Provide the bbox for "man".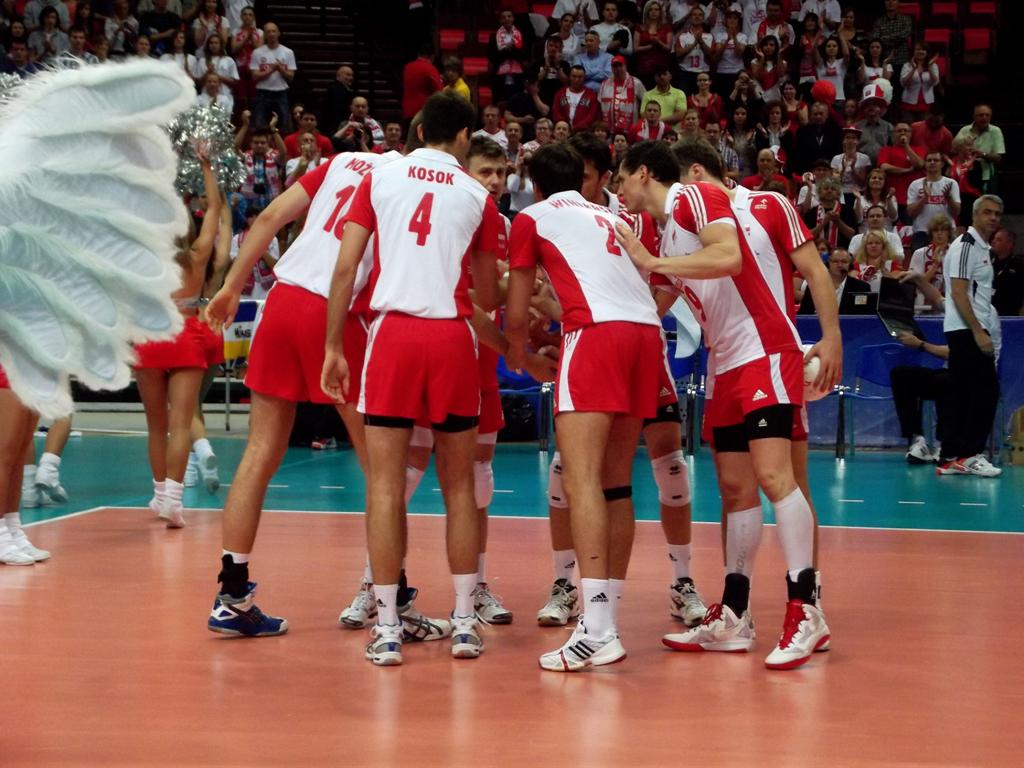
935, 195, 1002, 471.
